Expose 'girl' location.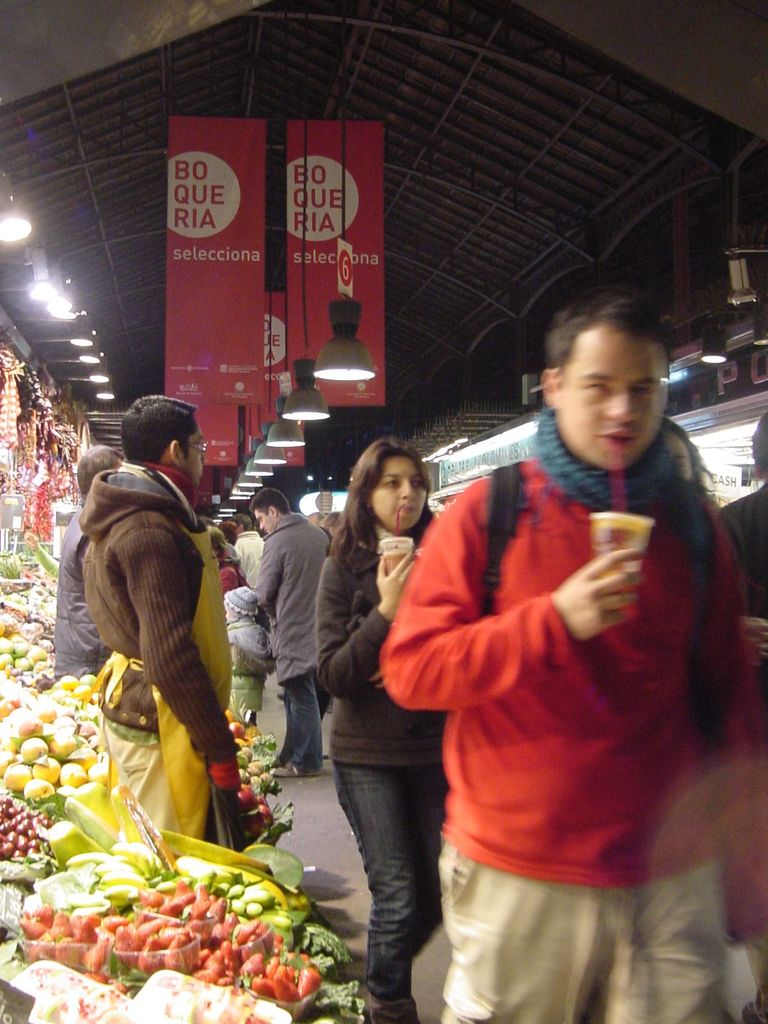
Exposed at locate(315, 431, 444, 1023).
